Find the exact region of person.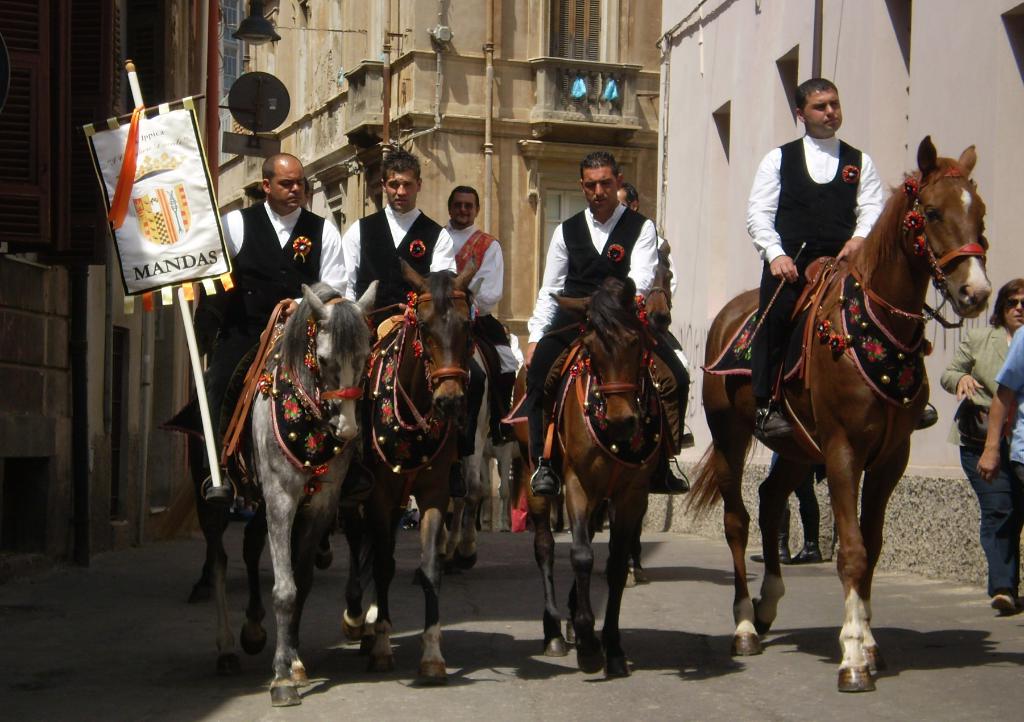
Exact region: left=756, top=78, right=935, bottom=440.
